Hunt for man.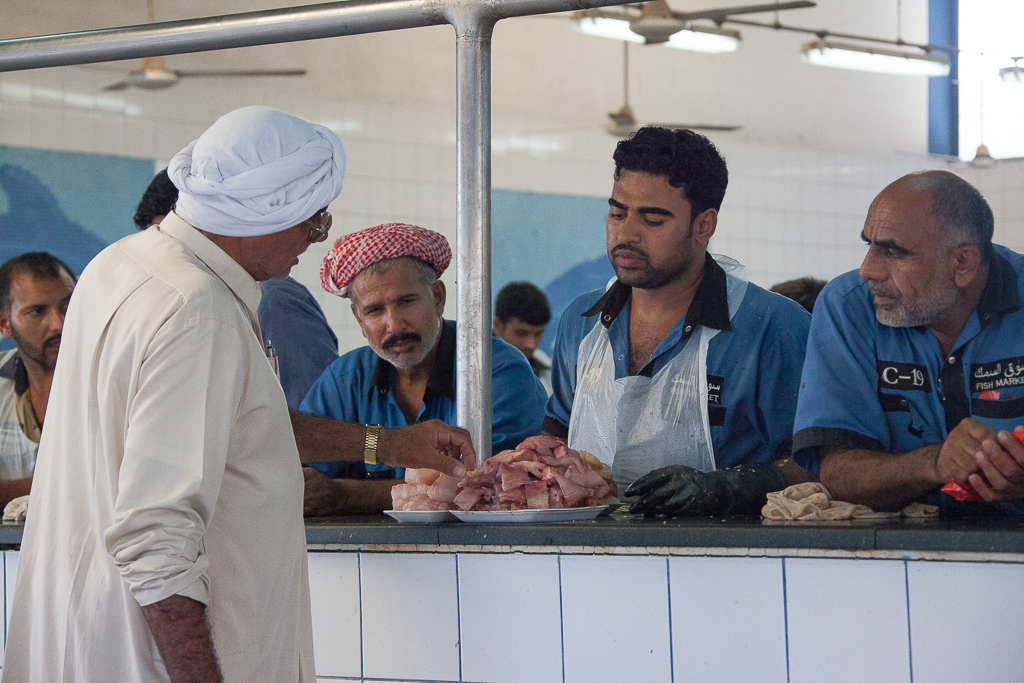
Hunted down at <region>289, 213, 570, 513</region>.
